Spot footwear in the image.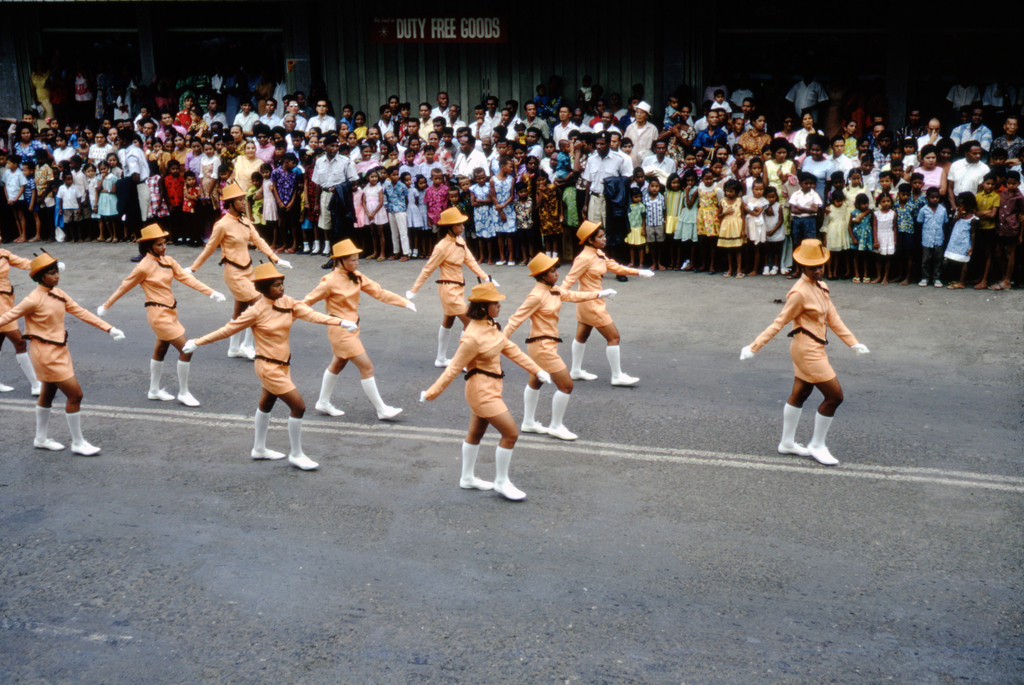
footwear found at 724, 273, 729, 280.
